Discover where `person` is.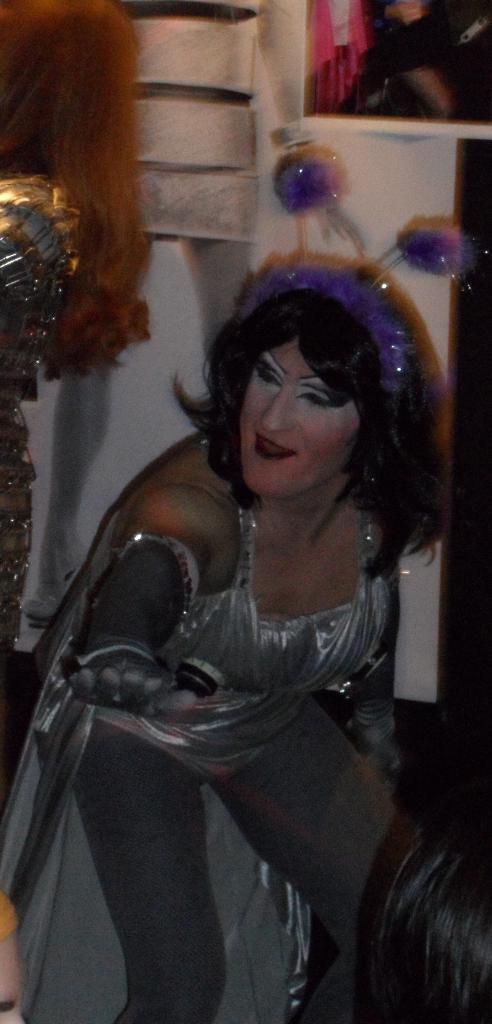
Discovered at [x1=0, y1=260, x2=447, y2=1021].
